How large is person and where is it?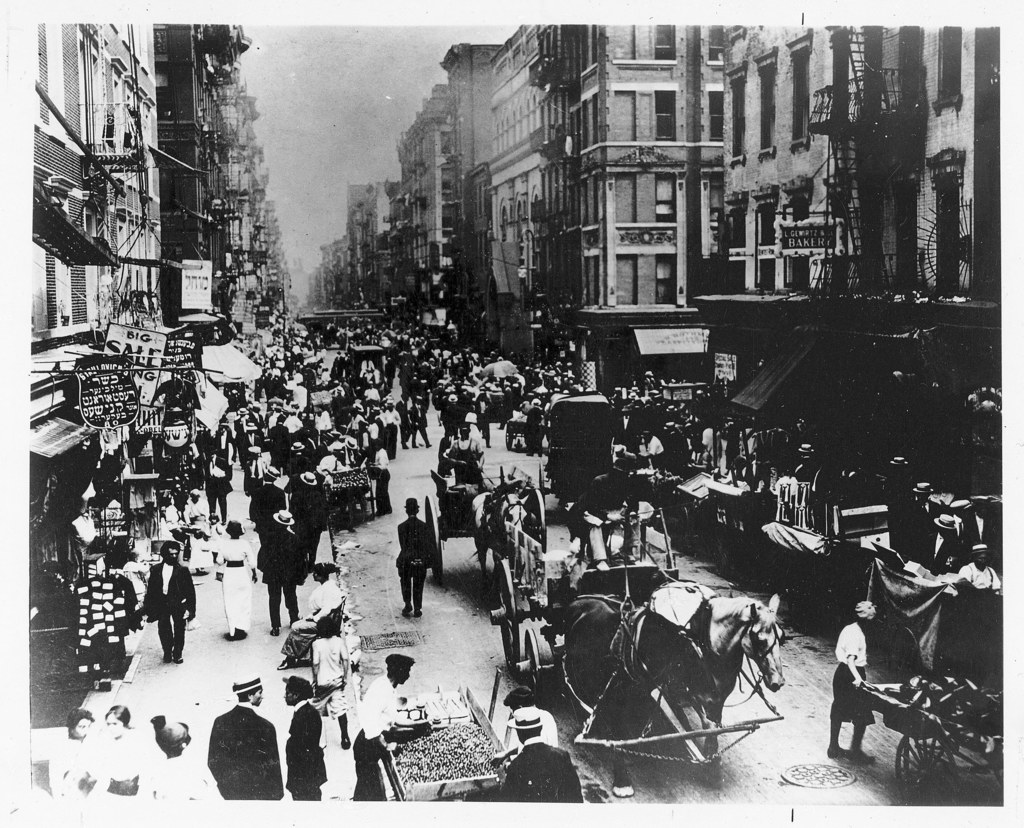
Bounding box: (257, 509, 308, 633).
